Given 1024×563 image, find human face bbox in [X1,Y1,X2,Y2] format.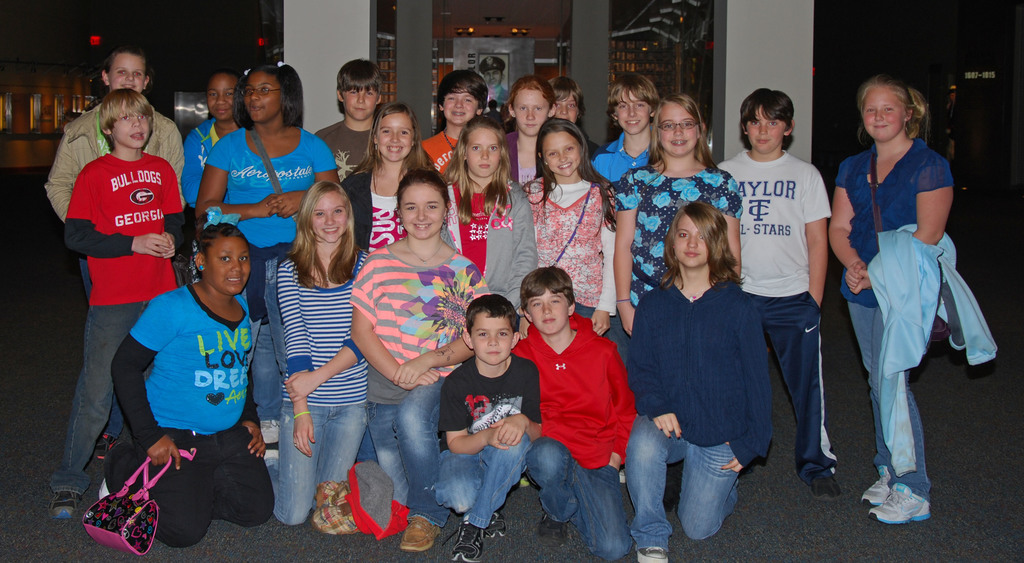
[241,70,281,122].
